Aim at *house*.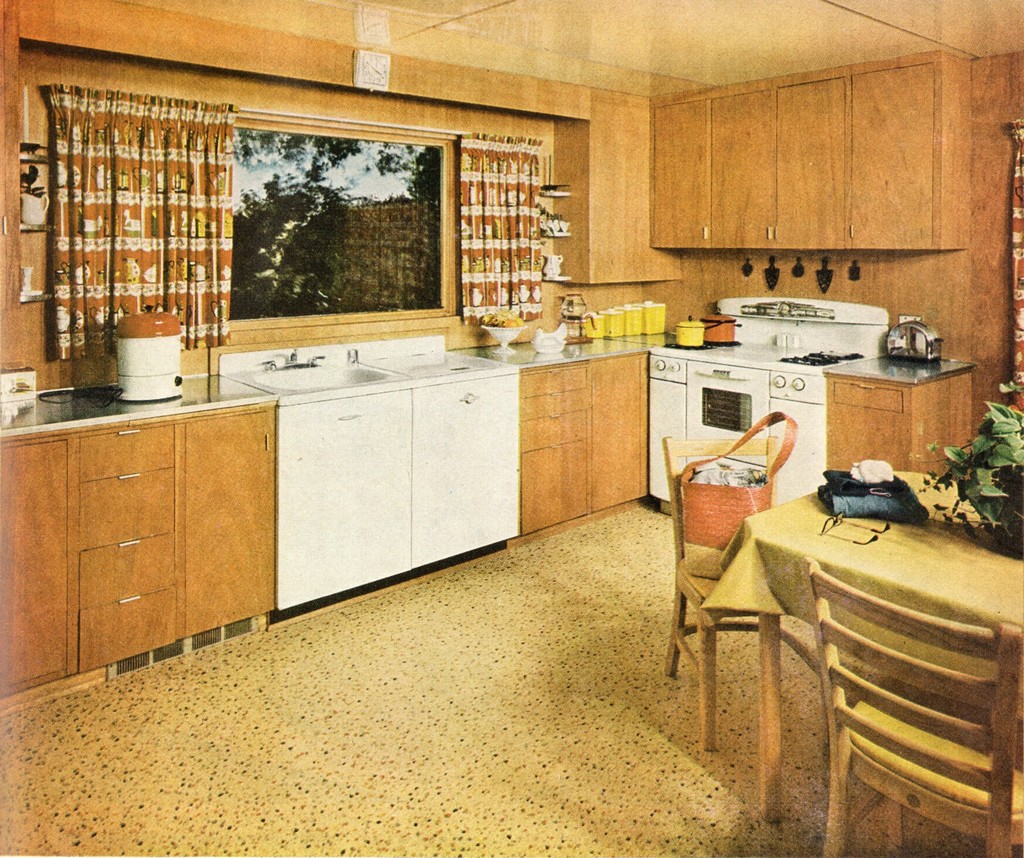
Aimed at select_region(0, 0, 1023, 857).
